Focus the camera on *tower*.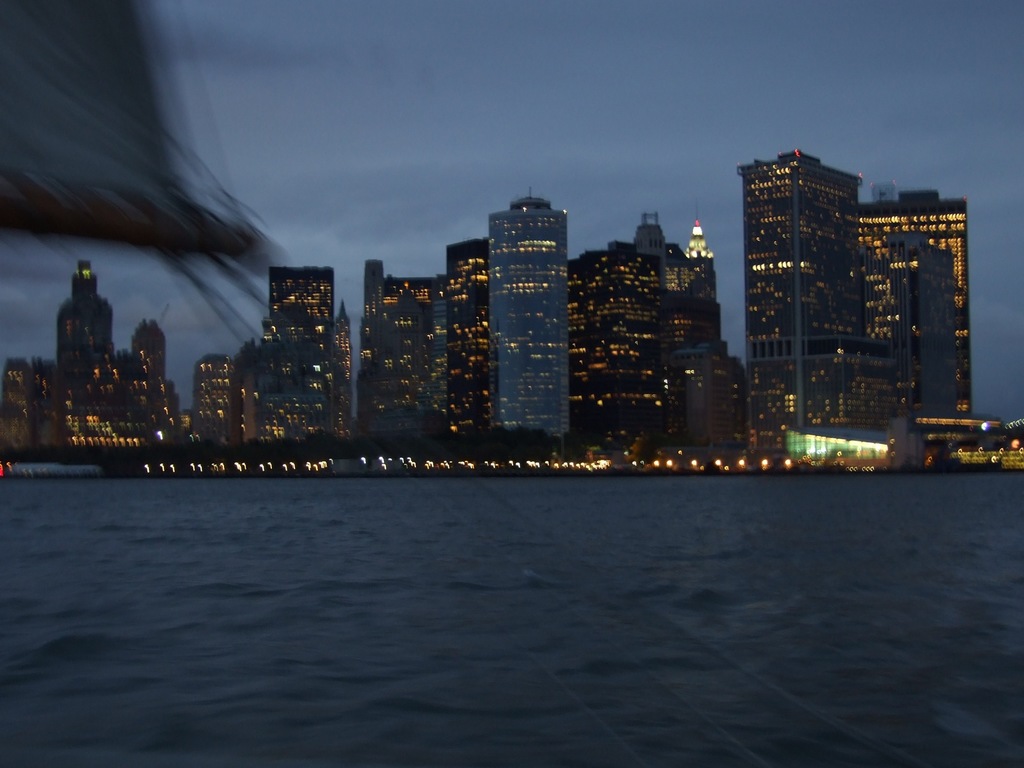
Focus region: left=261, top=262, right=339, bottom=460.
